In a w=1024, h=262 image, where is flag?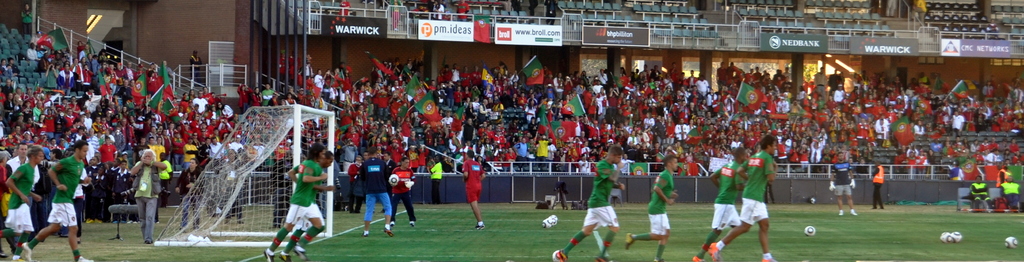
locate(552, 117, 578, 138).
